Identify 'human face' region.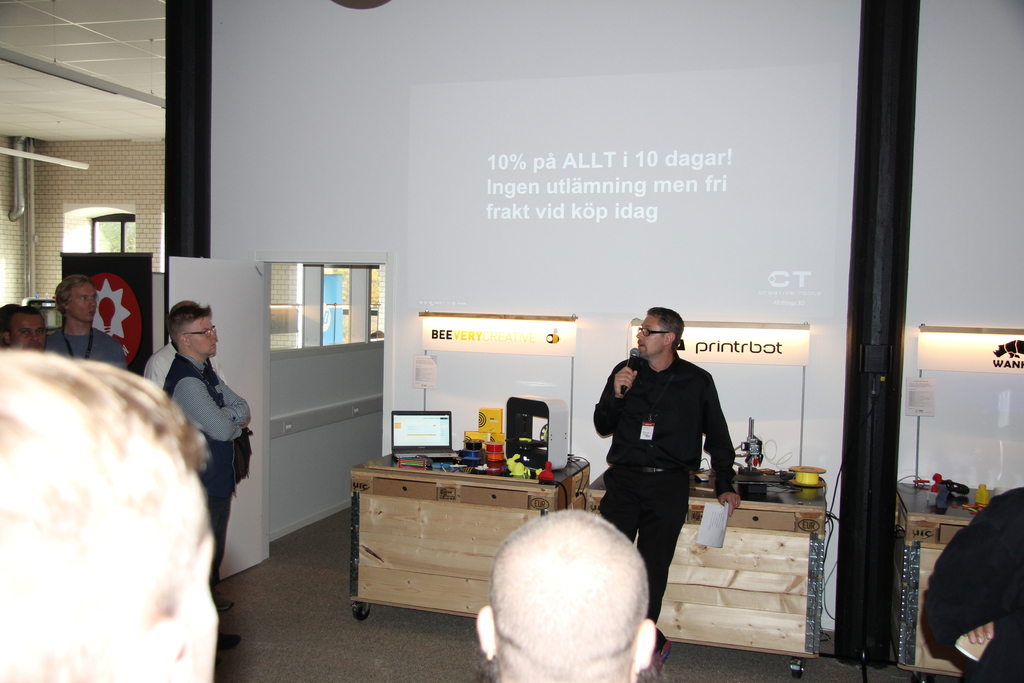
Region: (186, 302, 223, 358).
